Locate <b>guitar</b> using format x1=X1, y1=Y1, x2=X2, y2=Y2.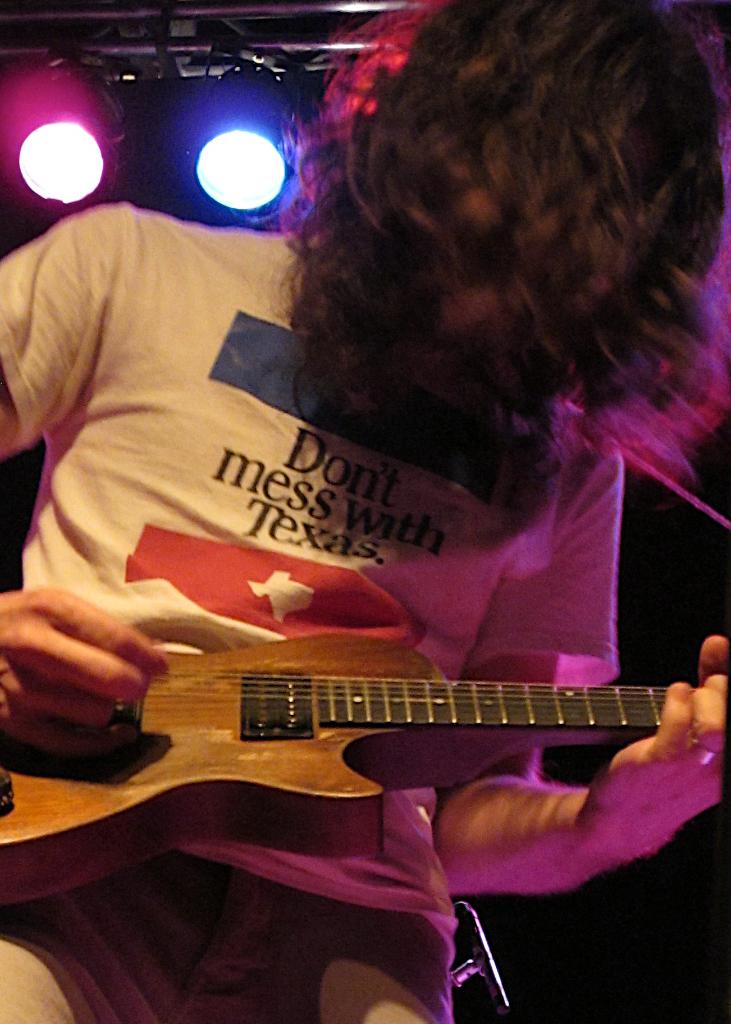
x1=0, y1=634, x2=730, y2=915.
